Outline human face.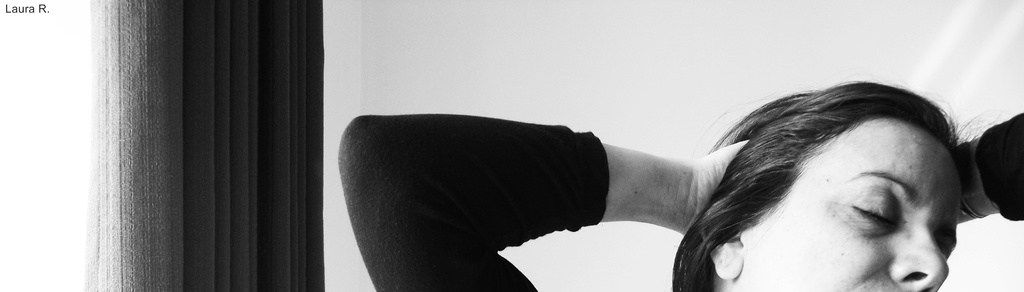
Outline: <box>739,117,960,291</box>.
